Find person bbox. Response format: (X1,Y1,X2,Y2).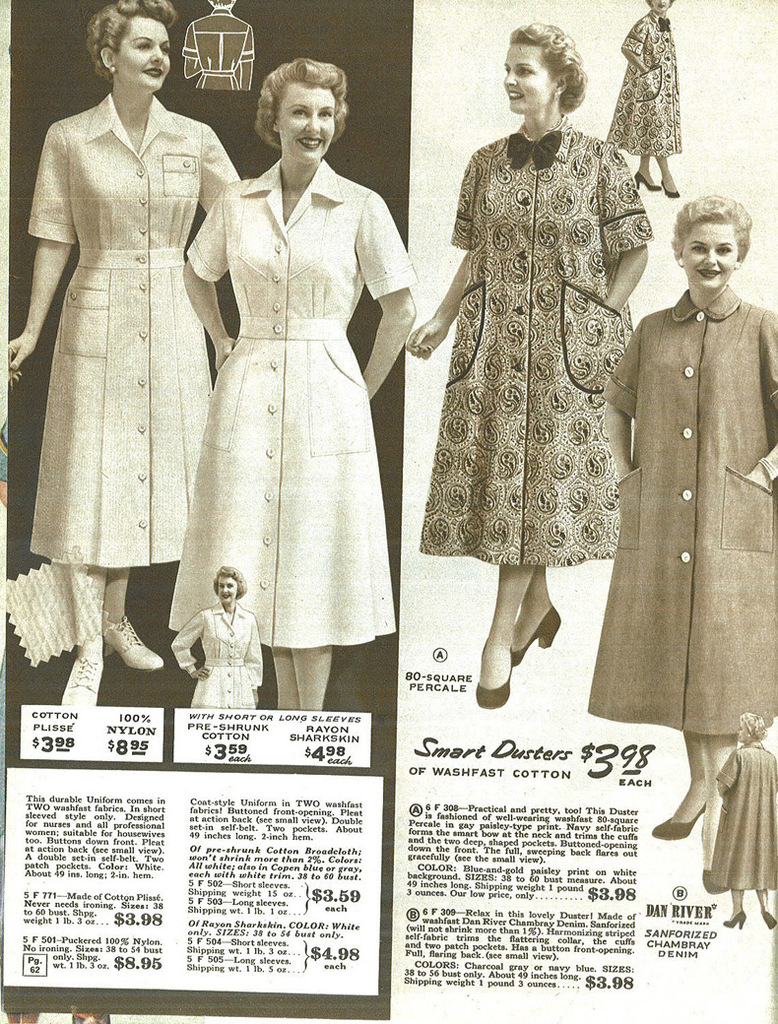
(402,20,653,711).
